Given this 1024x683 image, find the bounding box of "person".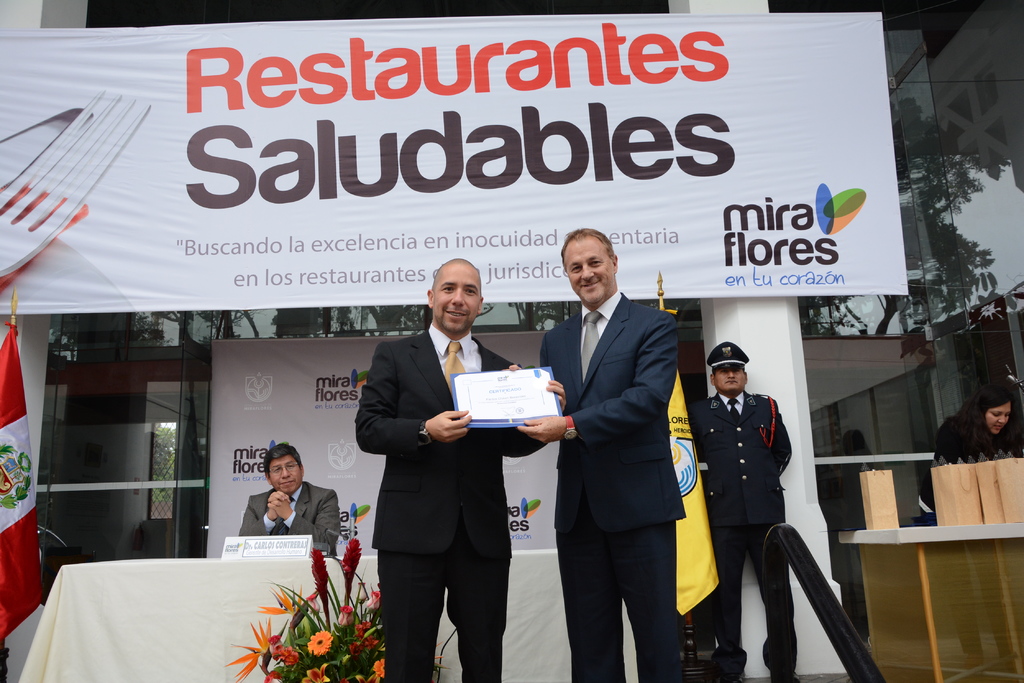
x1=927, y1=385, x2=1022, y2=541.
